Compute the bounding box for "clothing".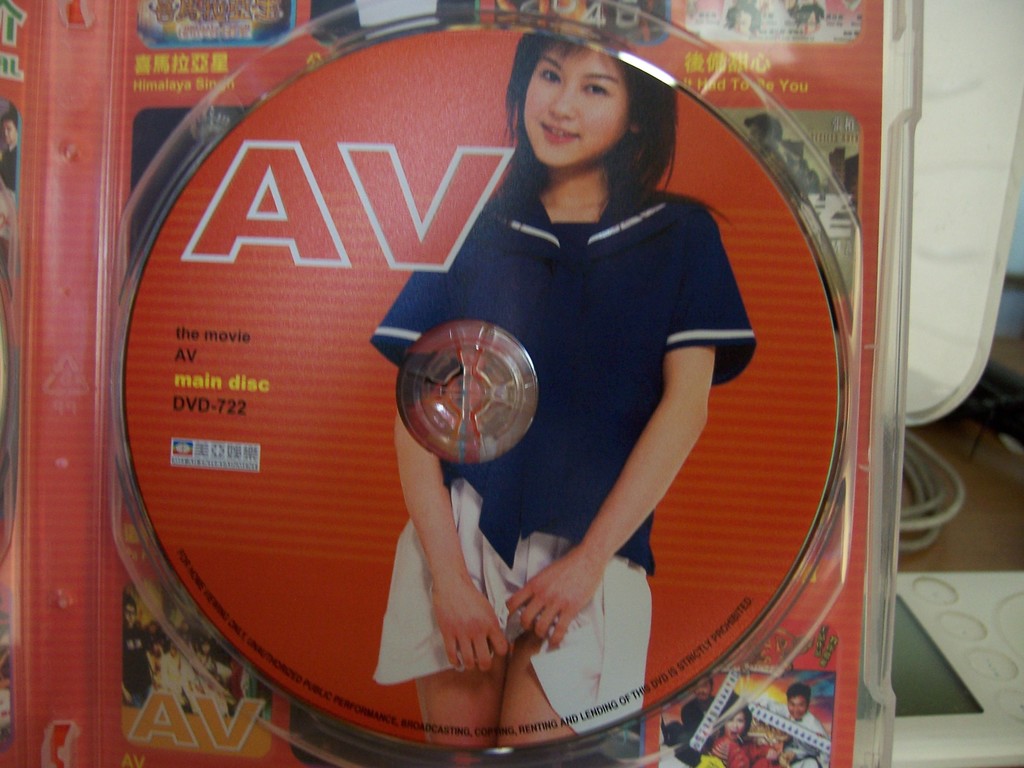
region(370, 187, 758, 735).
